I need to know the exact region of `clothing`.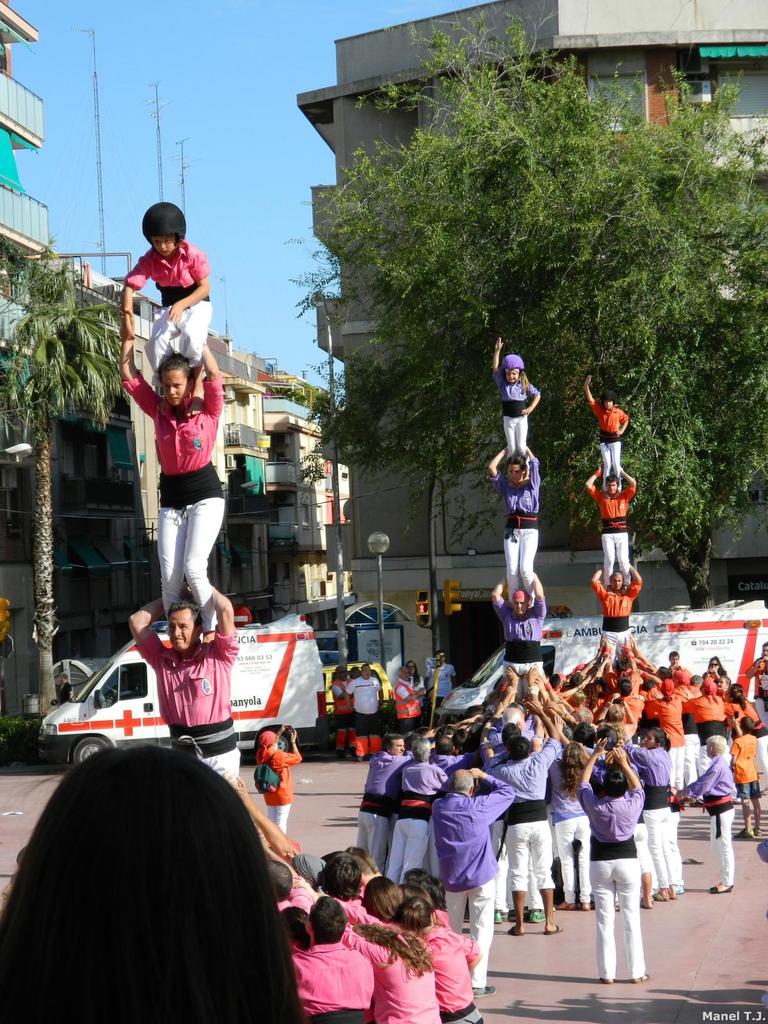
Region: detection(577, 785, 652, 982).
